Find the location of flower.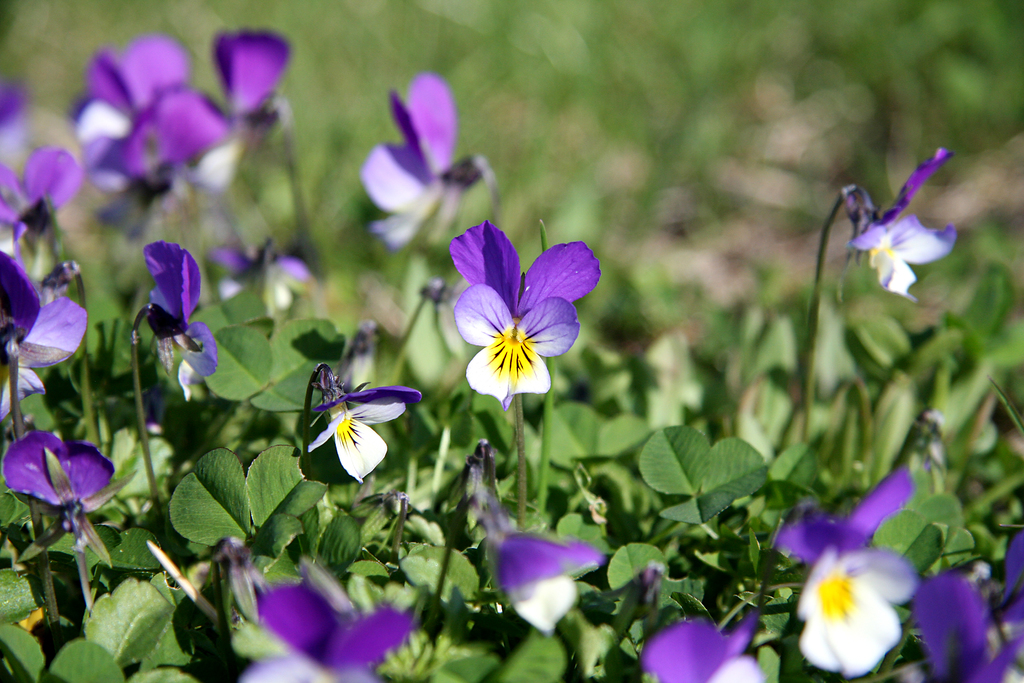
Location: pyautogui.locateOnScreen(853, 147, 961, 302).
